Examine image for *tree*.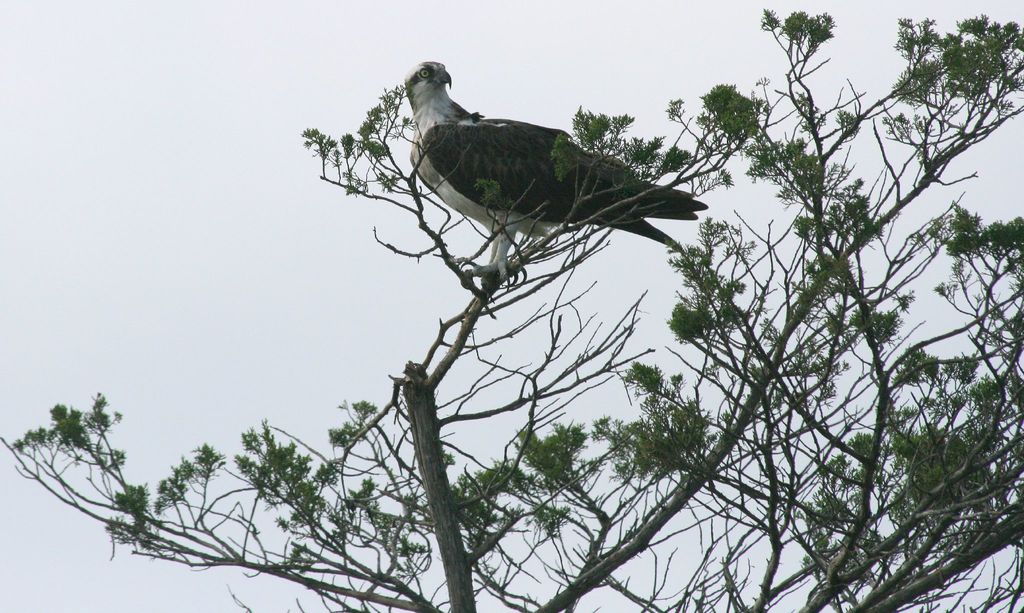
Examination result: Rect(0, 0, 1023, 612).
